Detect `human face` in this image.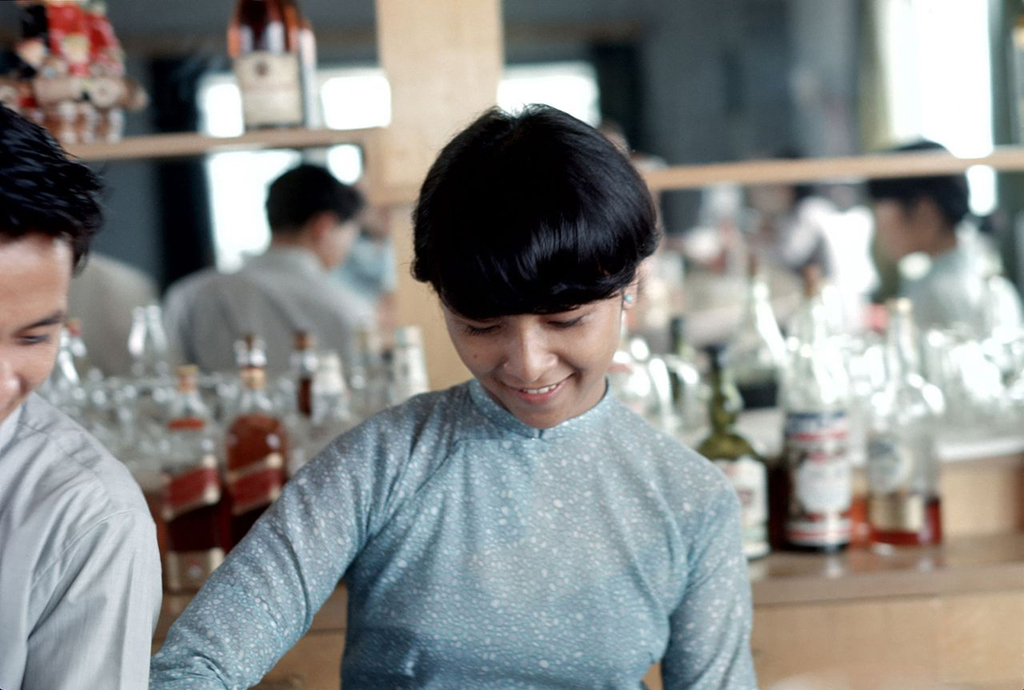
Detection: 436/291/626/431.
